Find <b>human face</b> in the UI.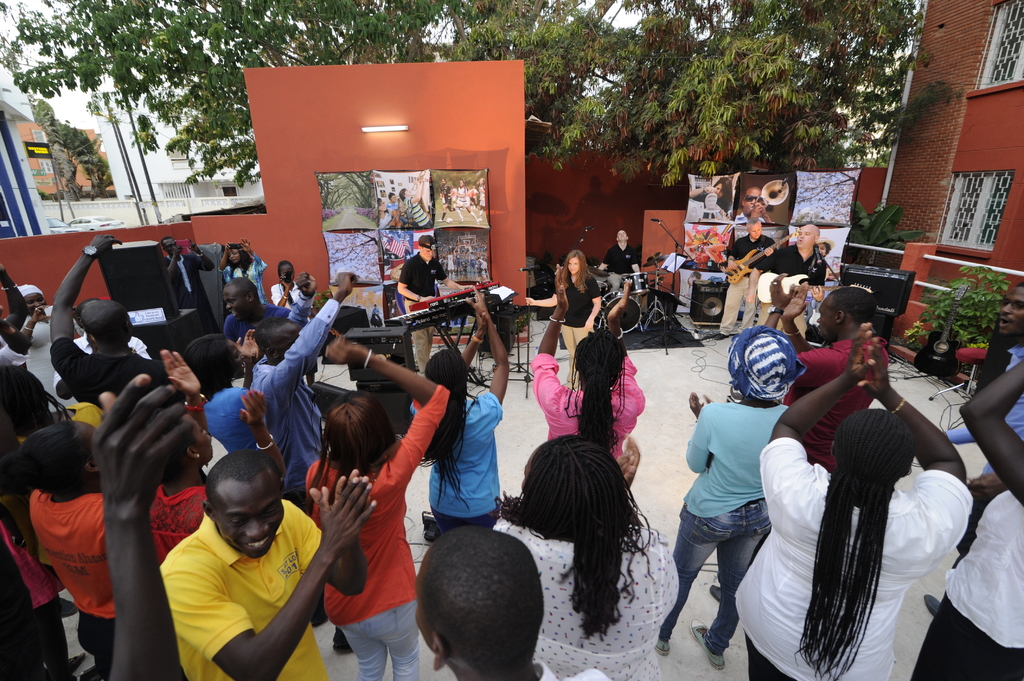
UI element at select_region(221, 286, 249, 321).
